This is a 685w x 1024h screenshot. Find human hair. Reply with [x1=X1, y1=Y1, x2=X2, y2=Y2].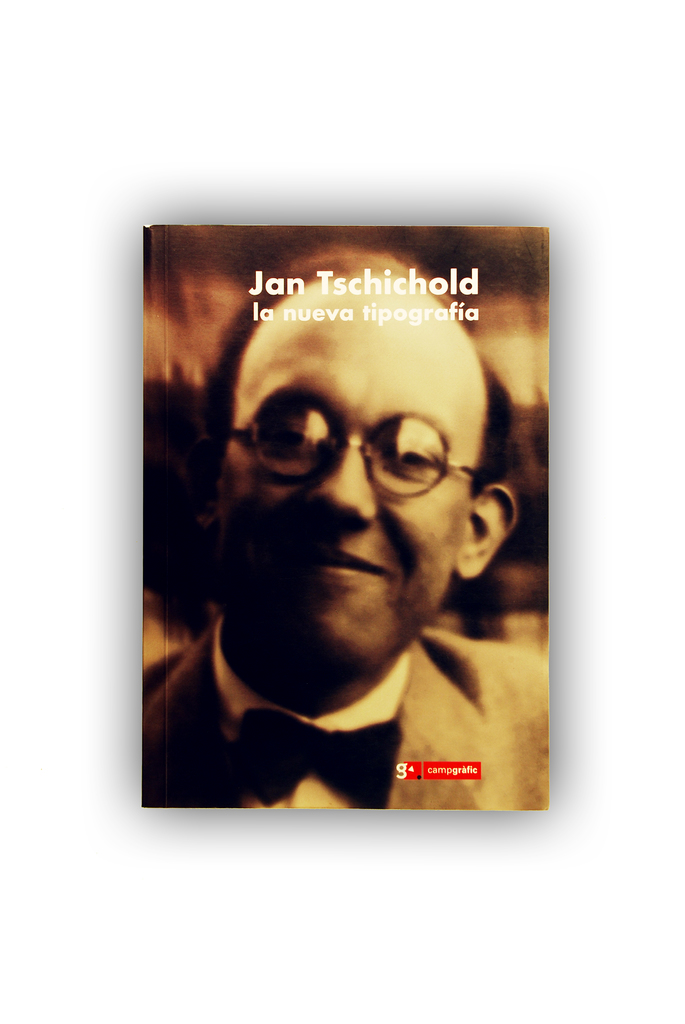
[x1=196, y1=248, x2=516, y2=498].
